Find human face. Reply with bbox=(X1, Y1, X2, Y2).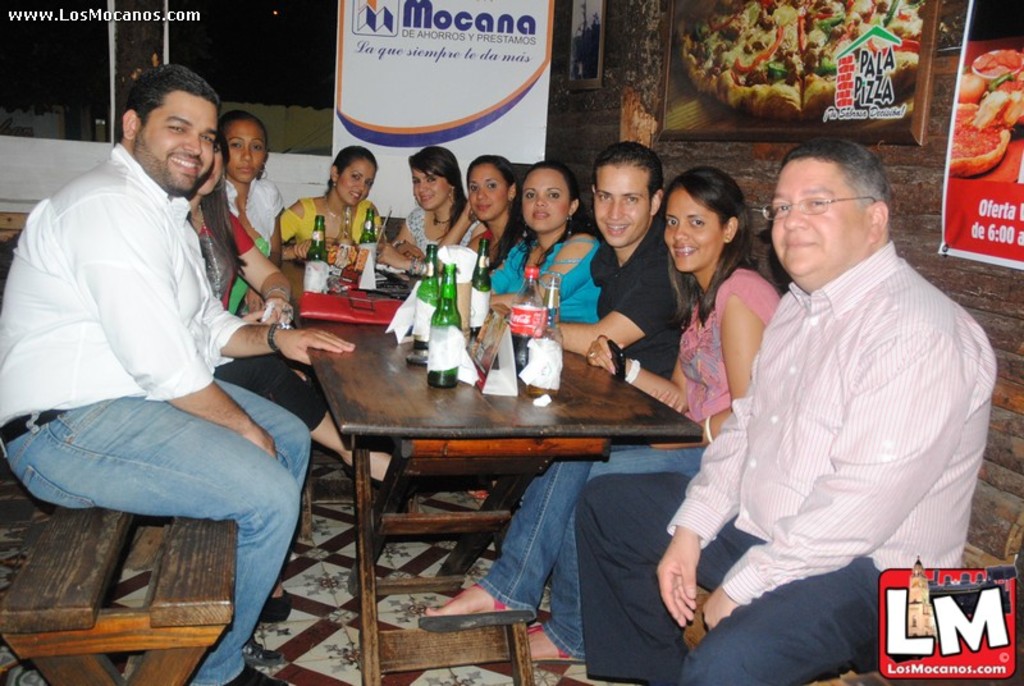
bbox=(772, 160, 861, 279).
